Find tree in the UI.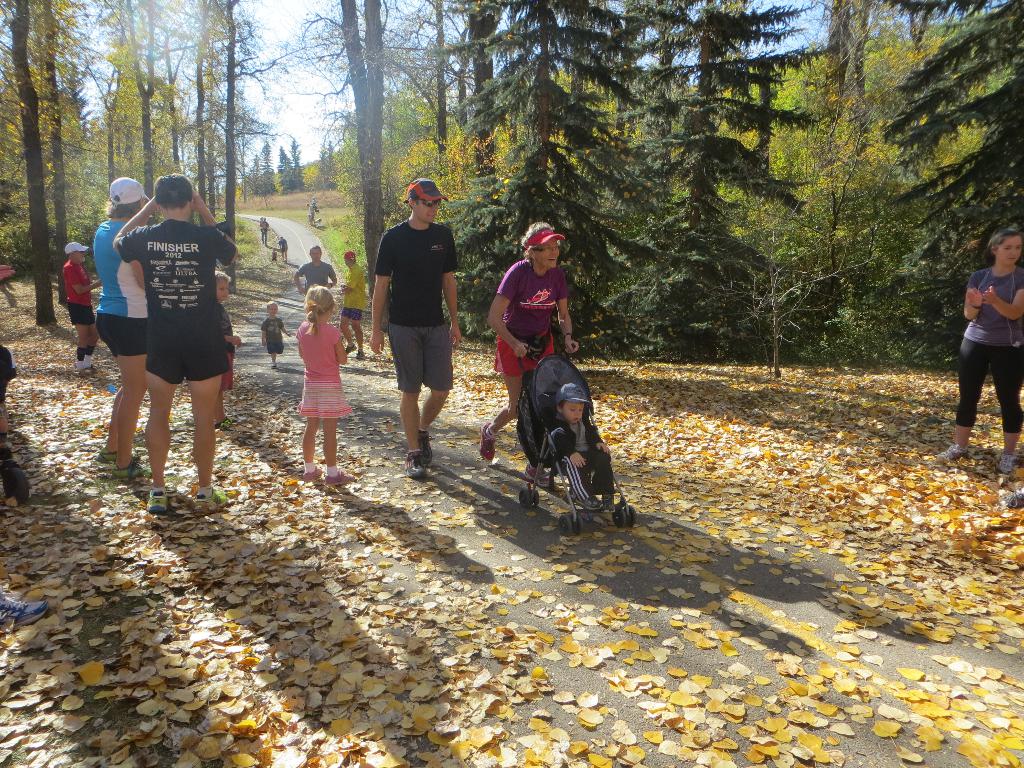
UI element at x1=631, y1=0, x2=817, y2=333.
